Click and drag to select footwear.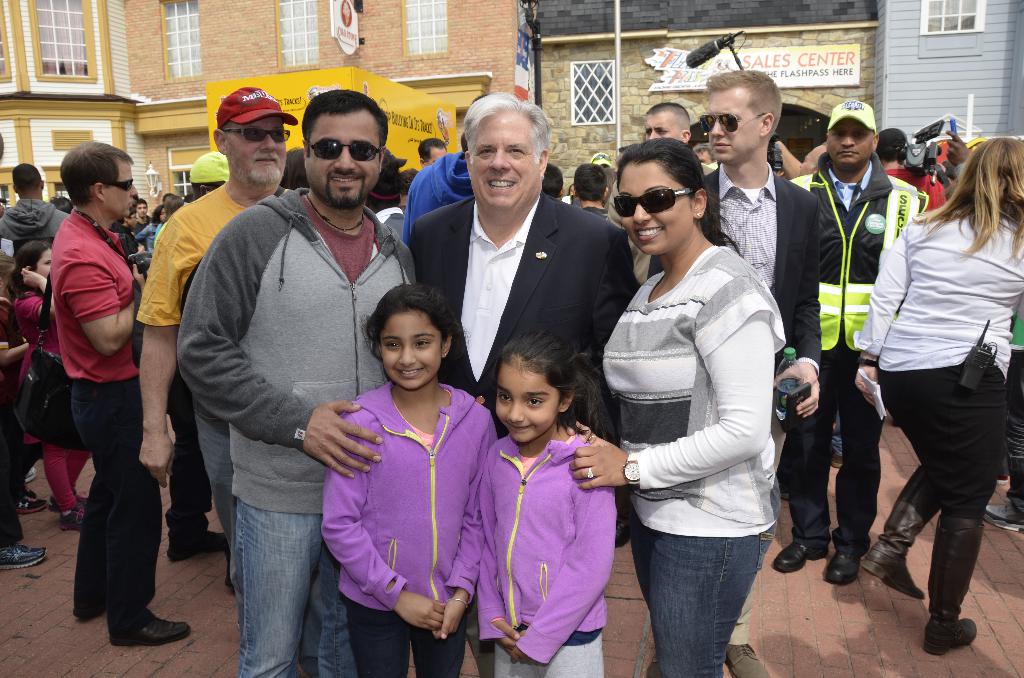
Selection: [x1=858, y1=464, x2=924, y2=603].
